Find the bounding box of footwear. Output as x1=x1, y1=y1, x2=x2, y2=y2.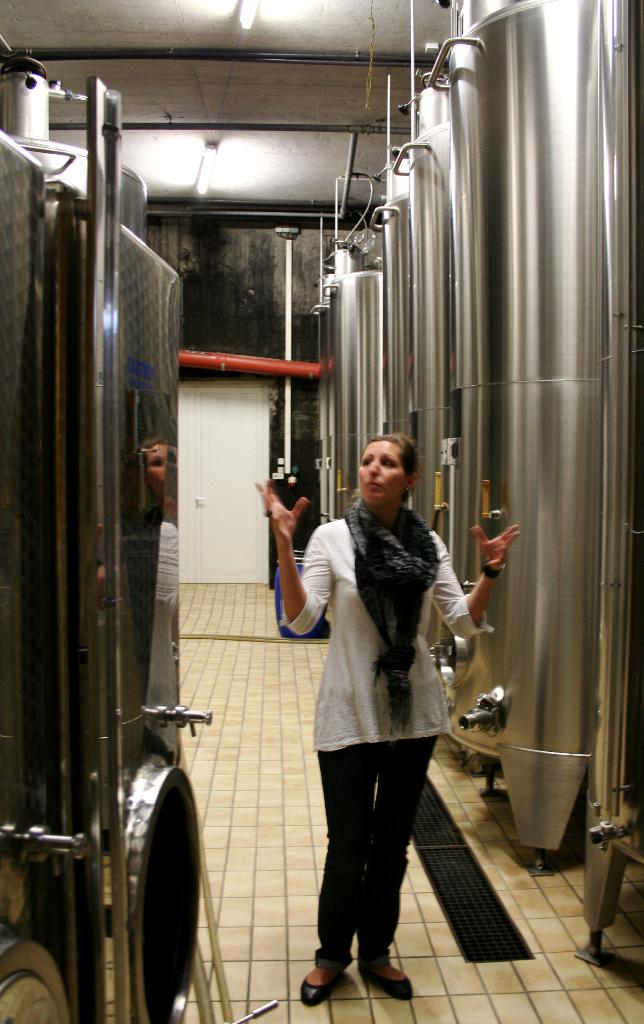
x1=297, y1=972, x2=346, y2=1008.
